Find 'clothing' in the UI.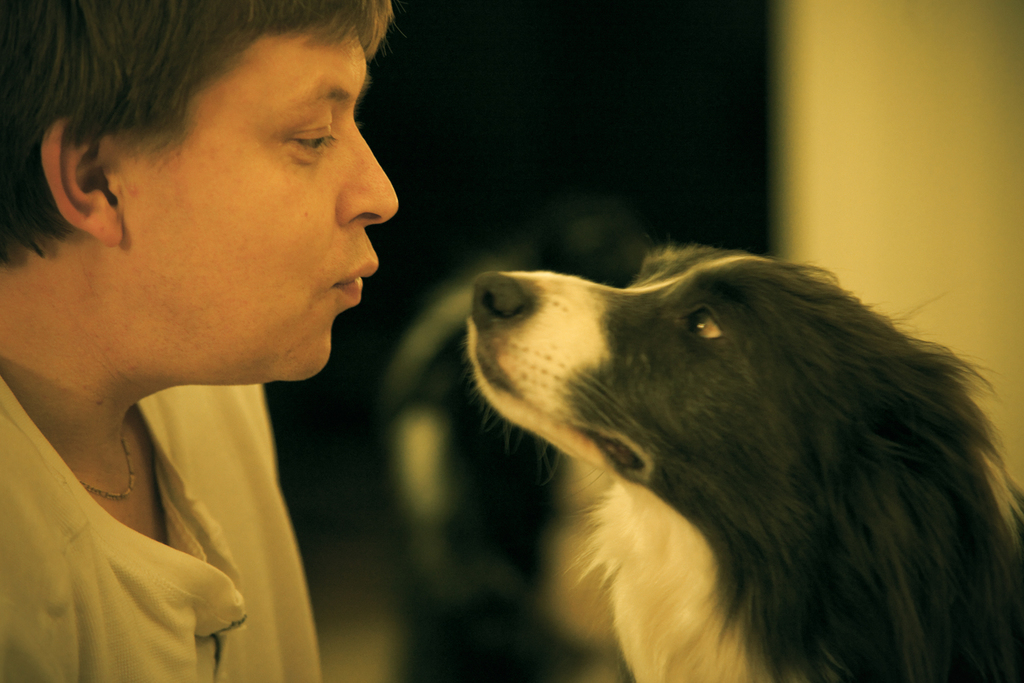
UI element at <box>0,275,390,665</box>.
